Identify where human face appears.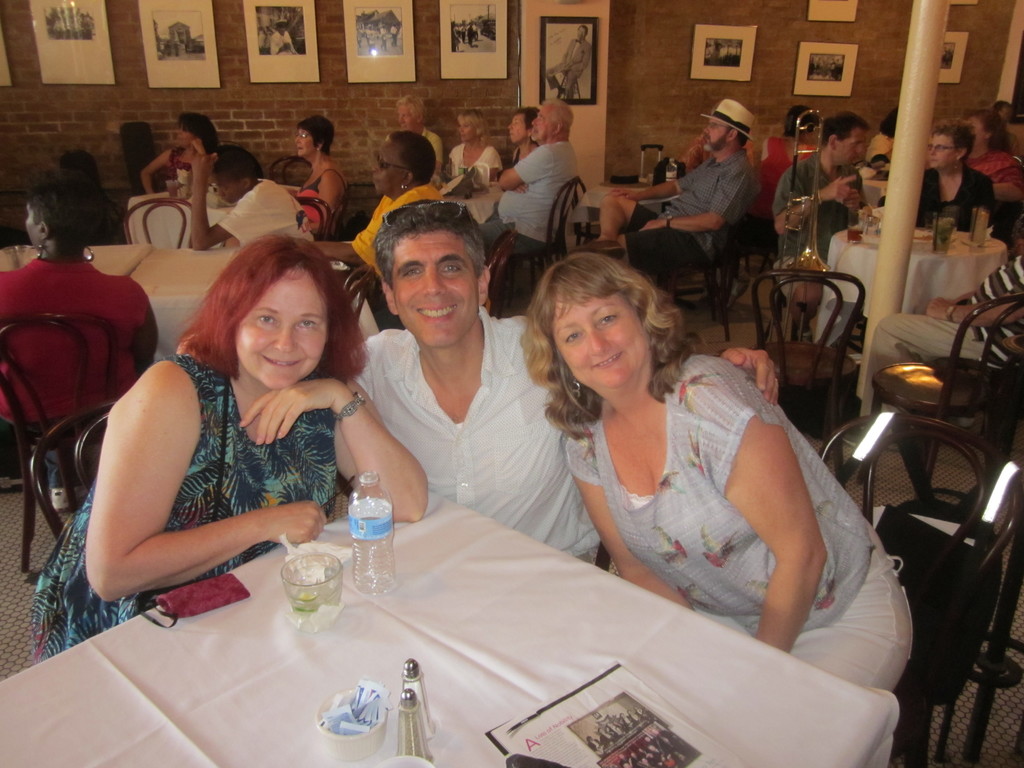
Appears at [left=391, top=228, right=480, bottom=348].
